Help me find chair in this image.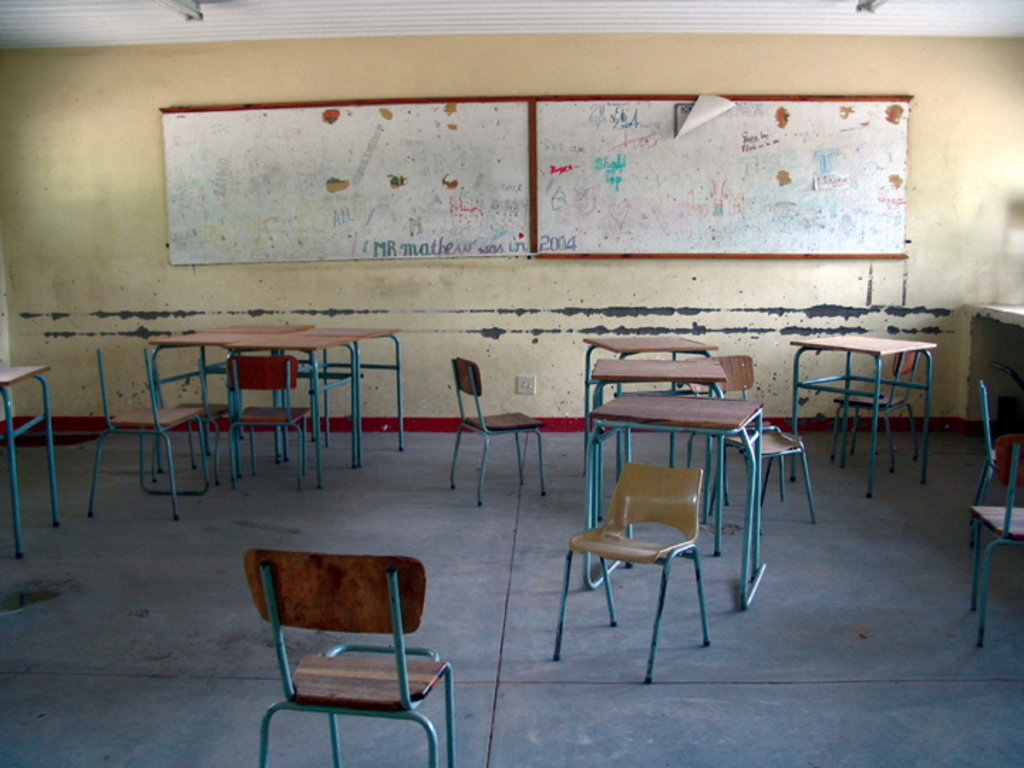
Found it: (x1=970, y1=390, x2=1023, y2=542).
